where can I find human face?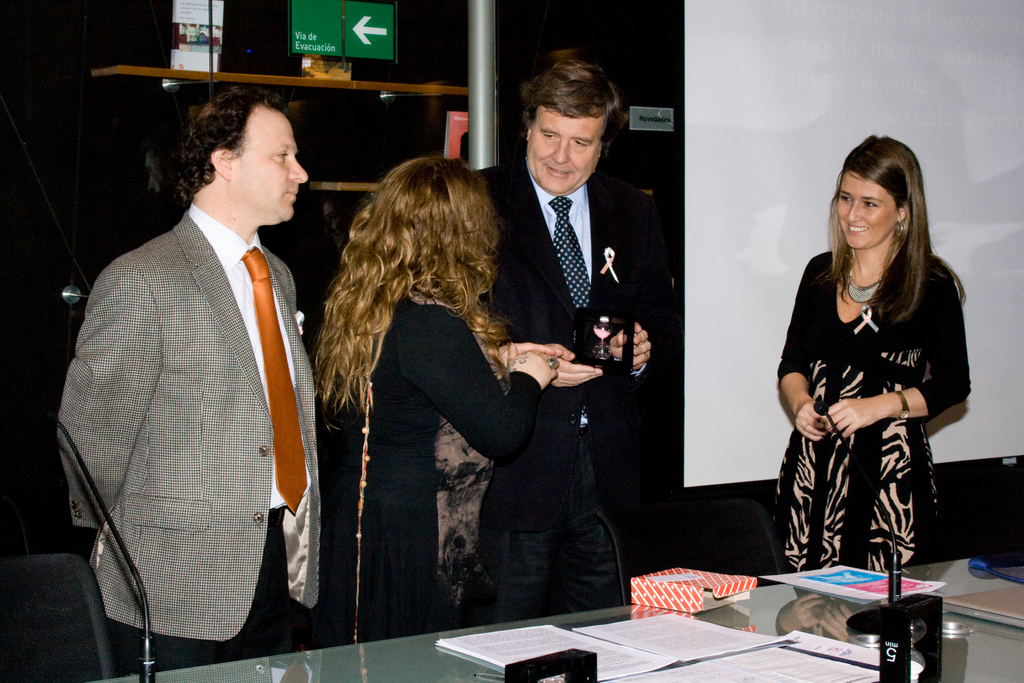
You can find it at select_region(841, 181, 891, 254).
